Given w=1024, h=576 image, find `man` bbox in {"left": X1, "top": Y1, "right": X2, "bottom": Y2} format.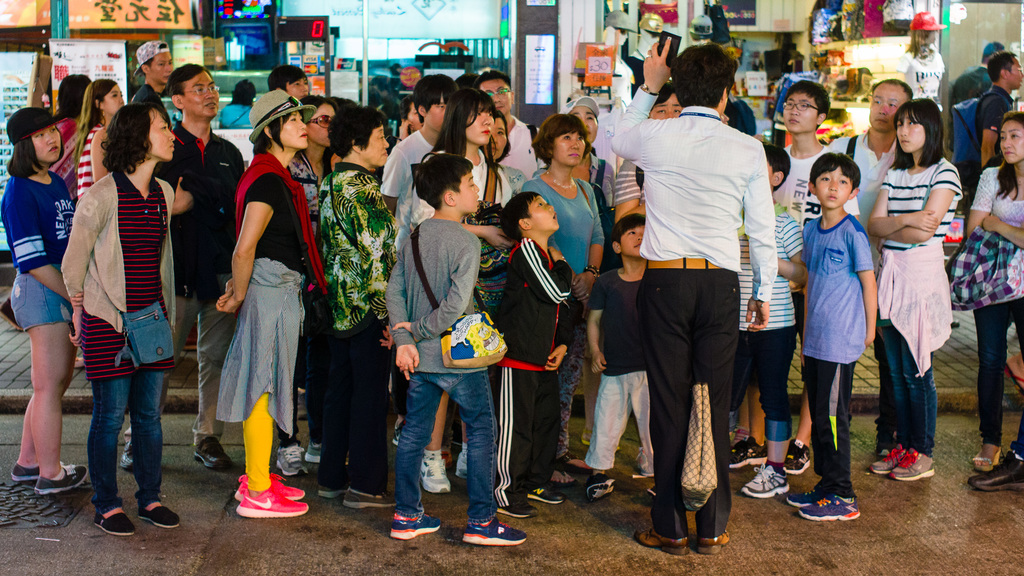
{"left": 476, "top": 67, "right": 545, "bottom": 179}.
